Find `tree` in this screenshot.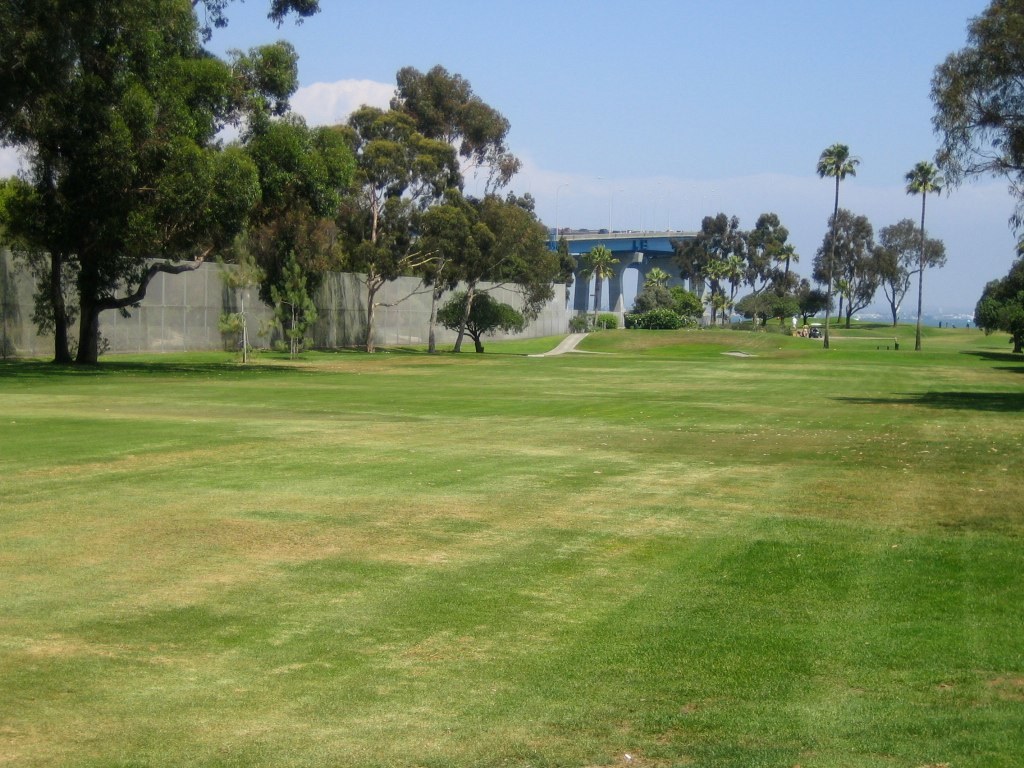
The bounding box for `tree` is <region>903, 159, 940, 352</region>.
